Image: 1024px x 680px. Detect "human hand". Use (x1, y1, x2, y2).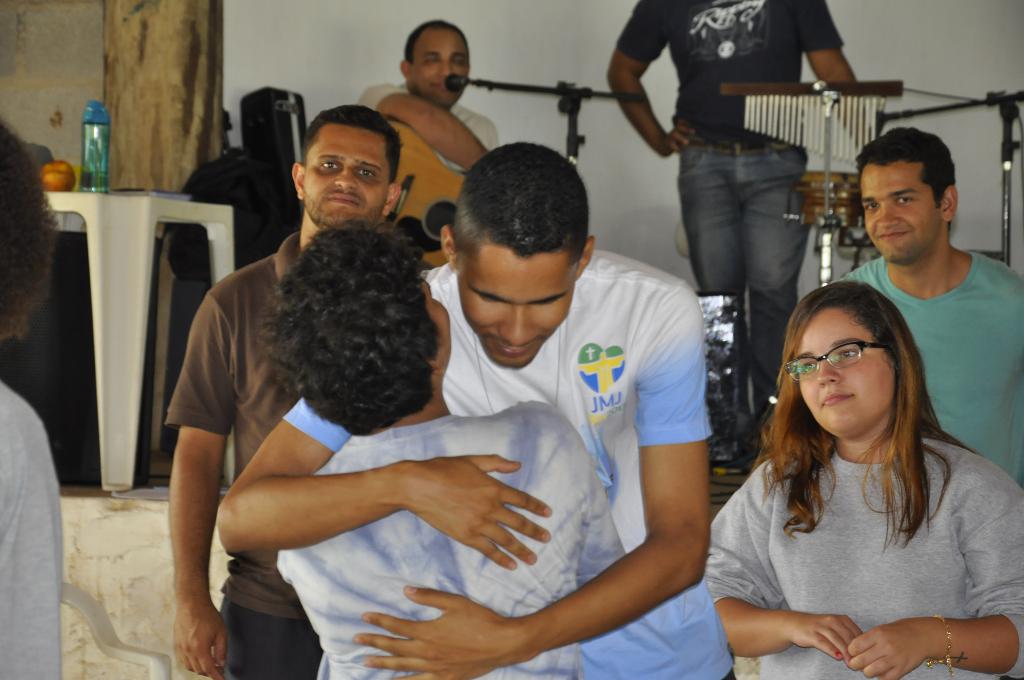
(349, 581, 516, 679).
